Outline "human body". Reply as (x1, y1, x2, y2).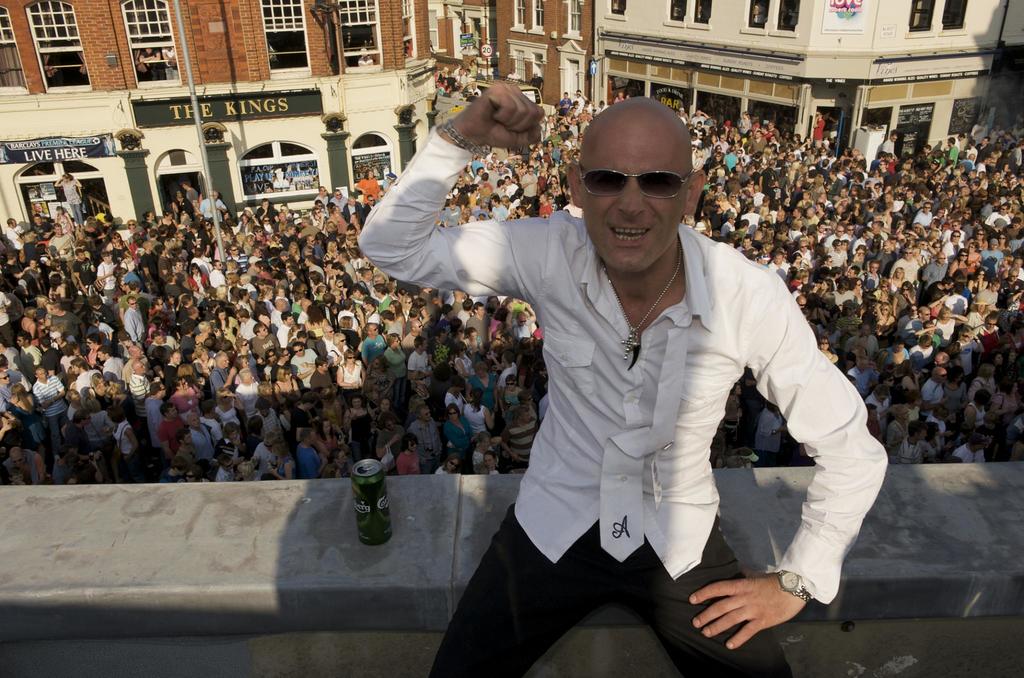
(890, 362, 918, 403).
